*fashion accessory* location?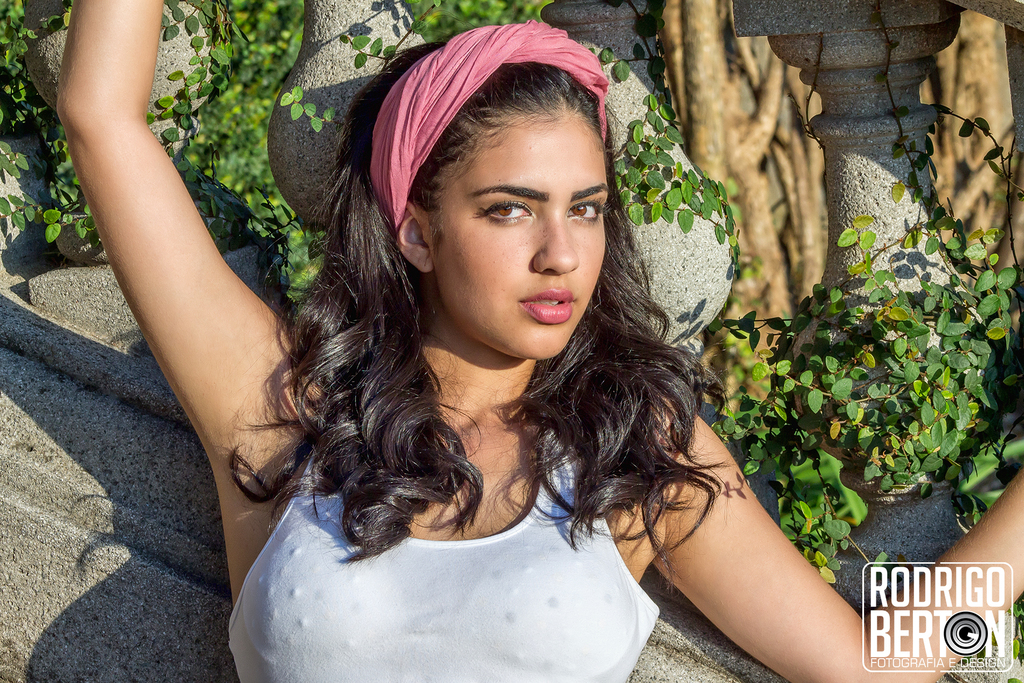
region(370, 14, 612, 228)
